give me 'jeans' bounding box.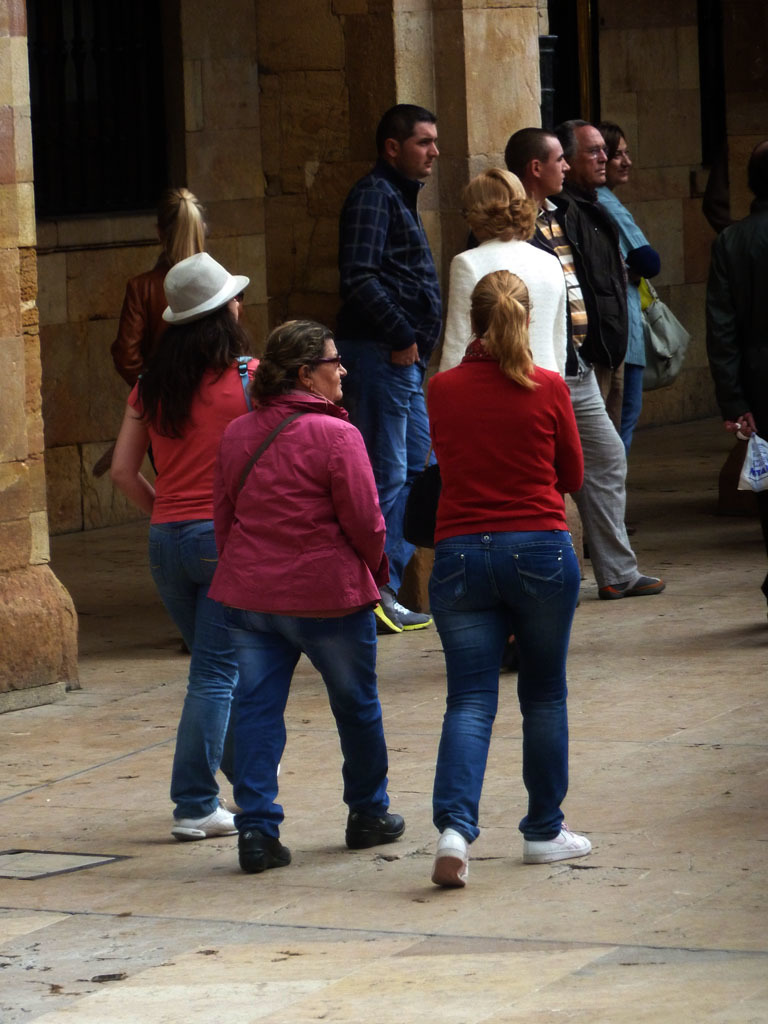
[627, 361, 646, 448].
